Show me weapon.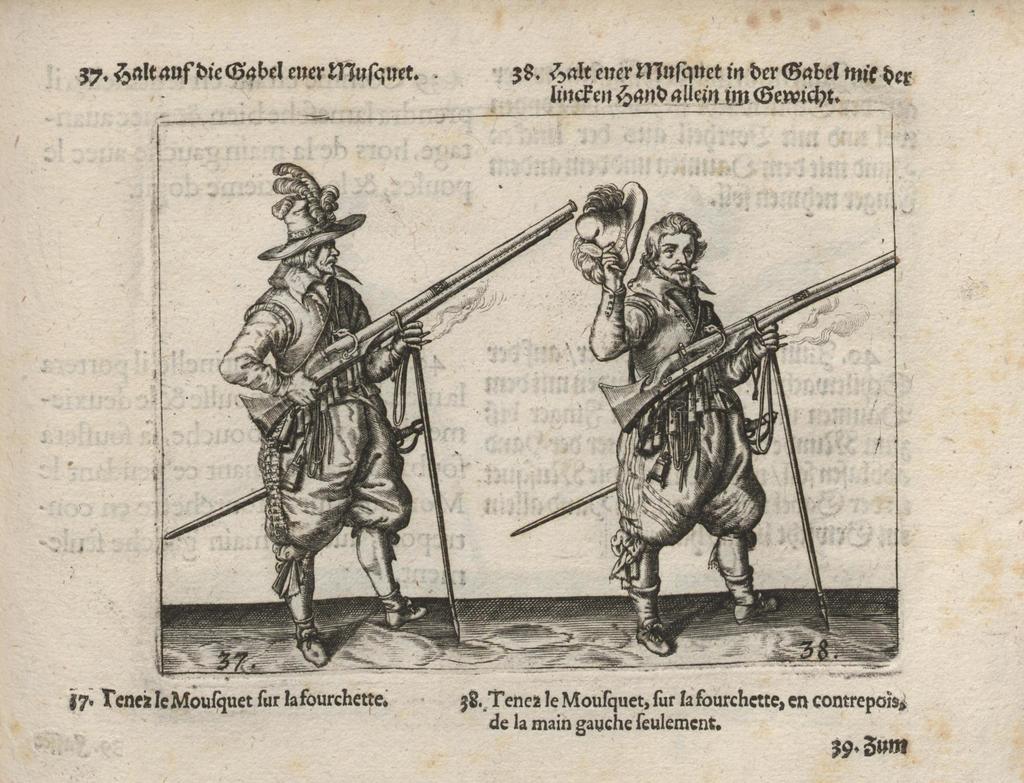
weapon is here: [163, 419, 425, 535].
